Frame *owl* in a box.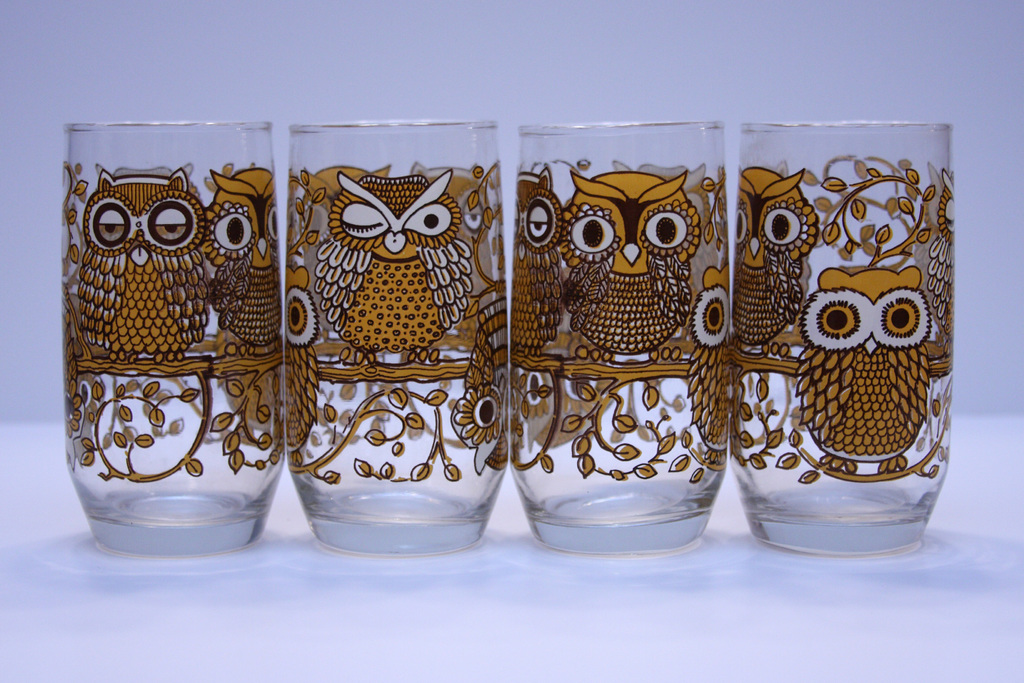
[799, 265, 933, 472].
